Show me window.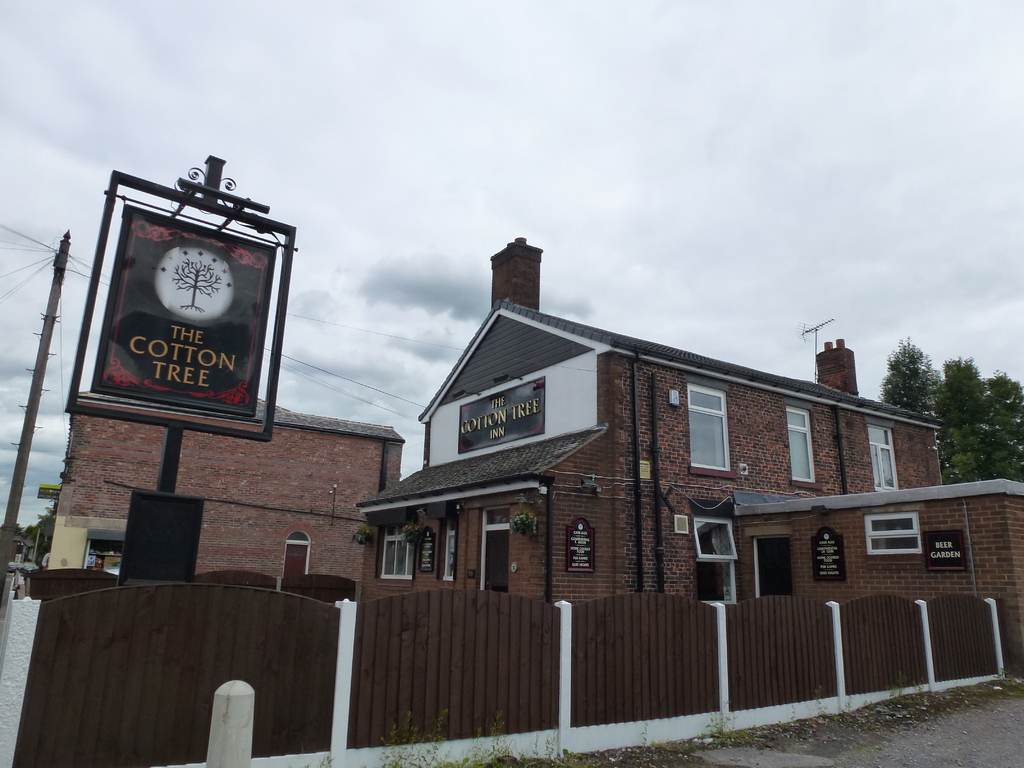
window is here: BBox(752, 527, 812, 618).
